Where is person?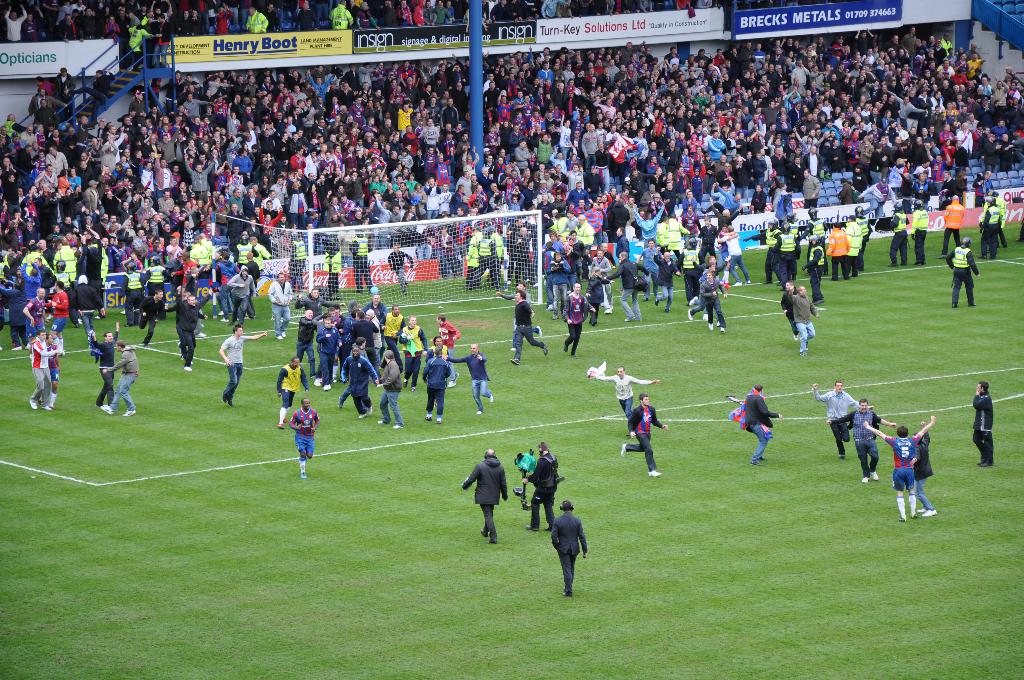
<region>982, 197, 1004, 259</region>.
